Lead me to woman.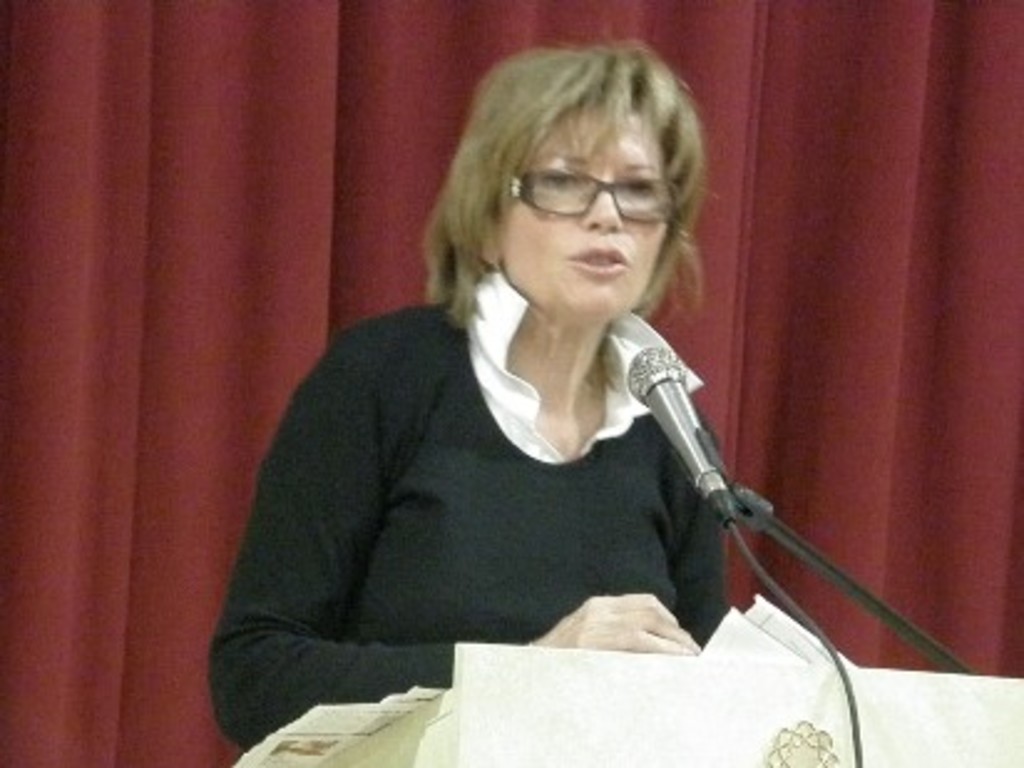
Lead to 206,42,753,741.
